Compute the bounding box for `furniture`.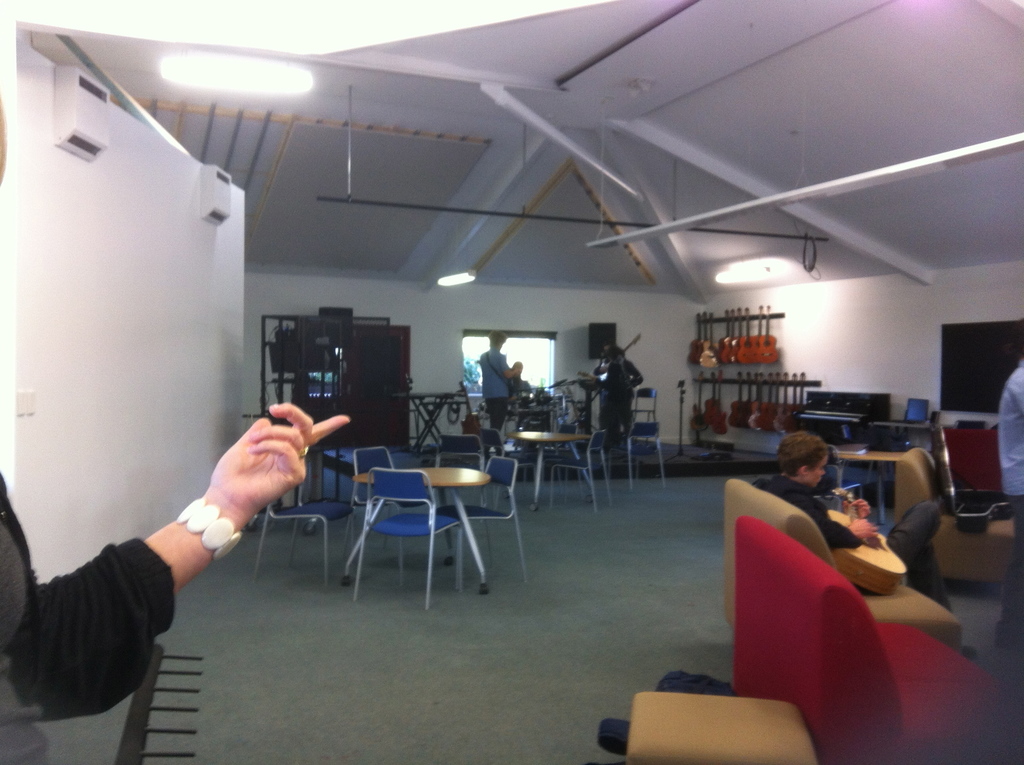
box=[618, 423, 669, 492].
